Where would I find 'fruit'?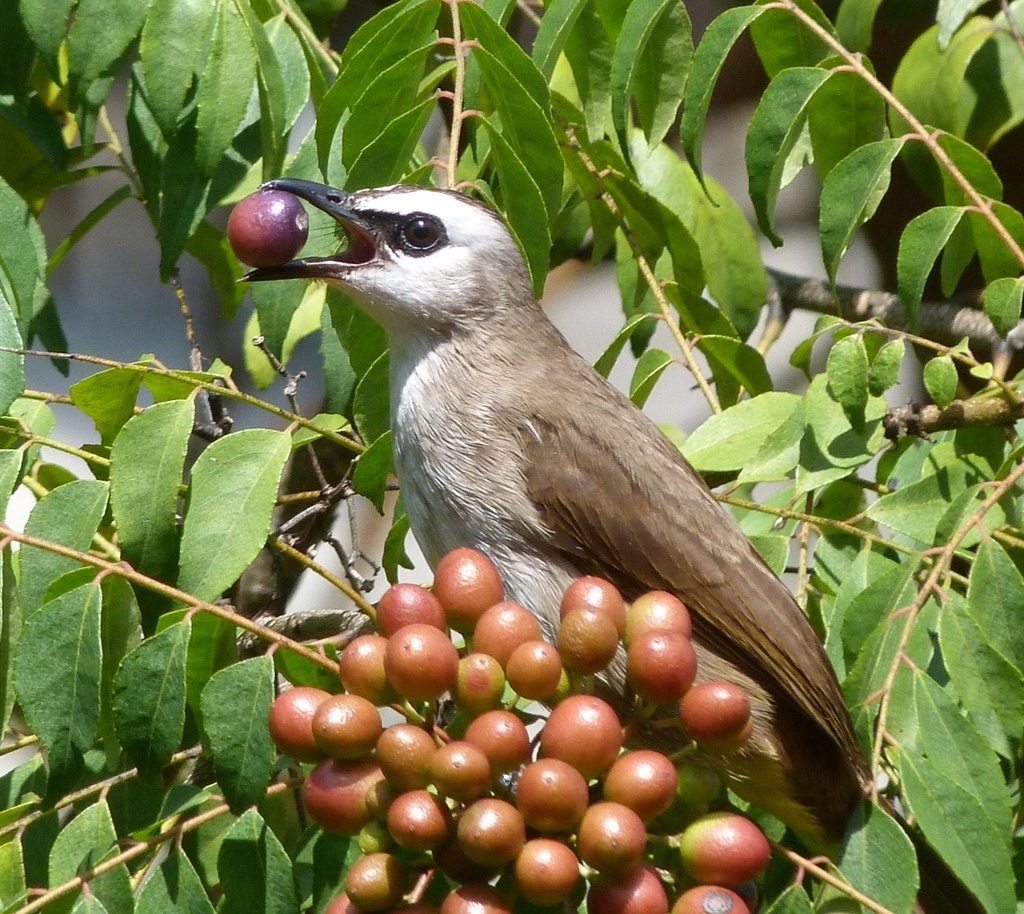
At 324,891,377,913.
